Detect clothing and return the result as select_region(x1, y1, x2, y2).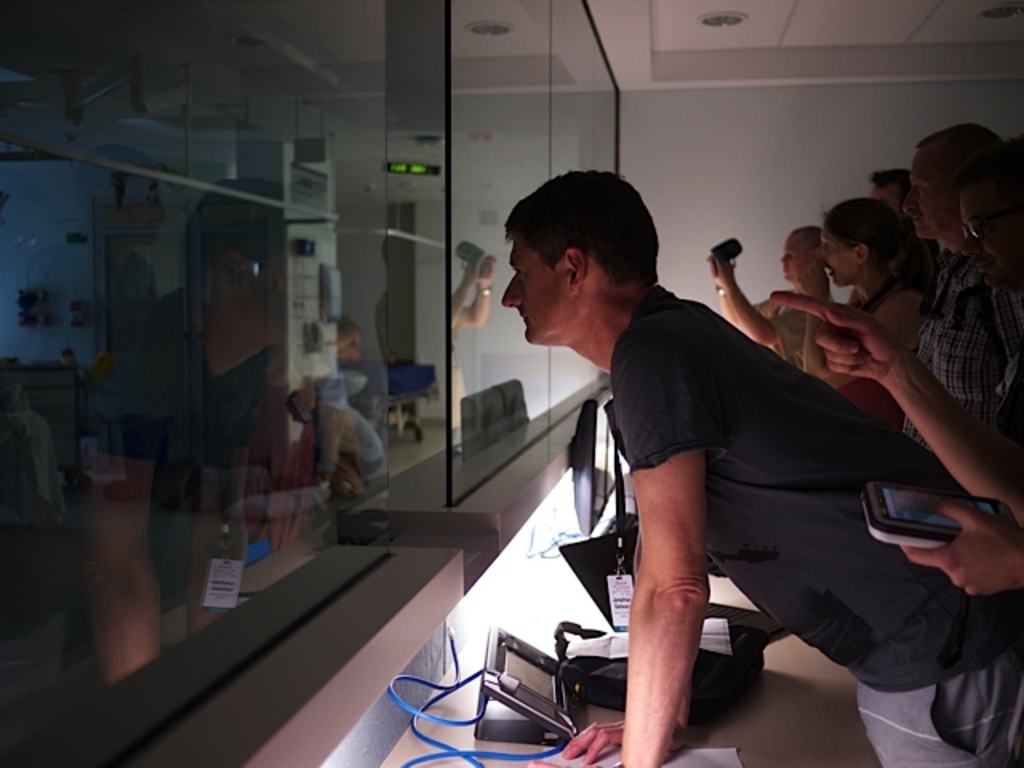
select_region(994, 354, 1022, 446).
